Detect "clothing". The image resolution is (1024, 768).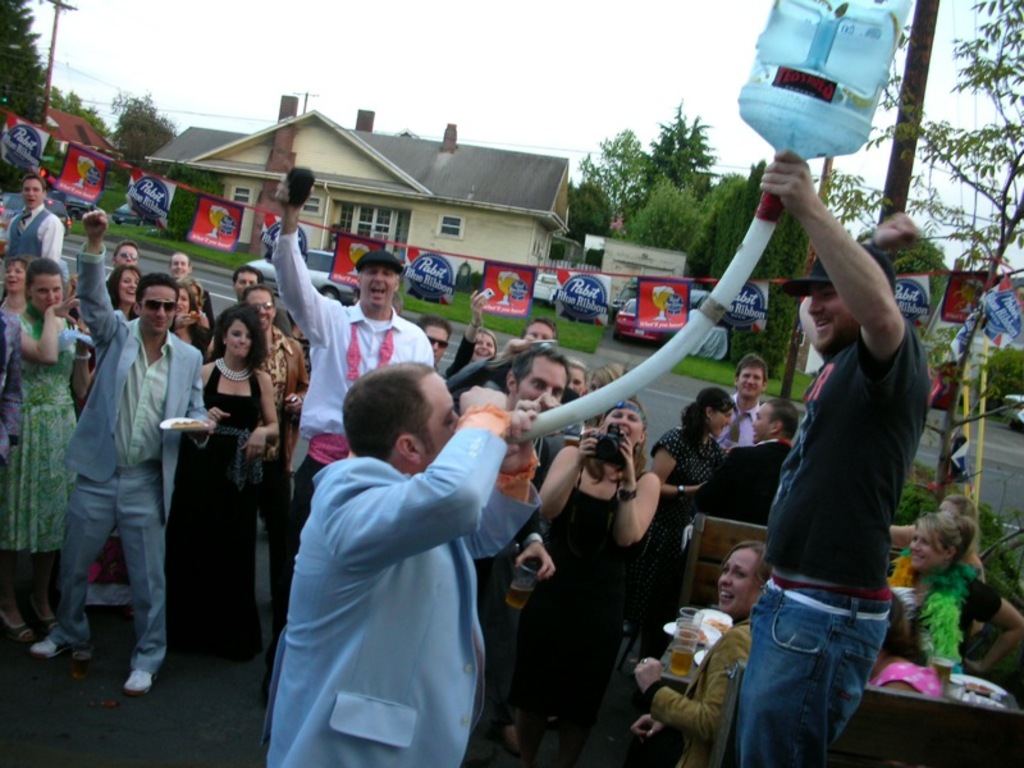
451, 326, 489, 384.
